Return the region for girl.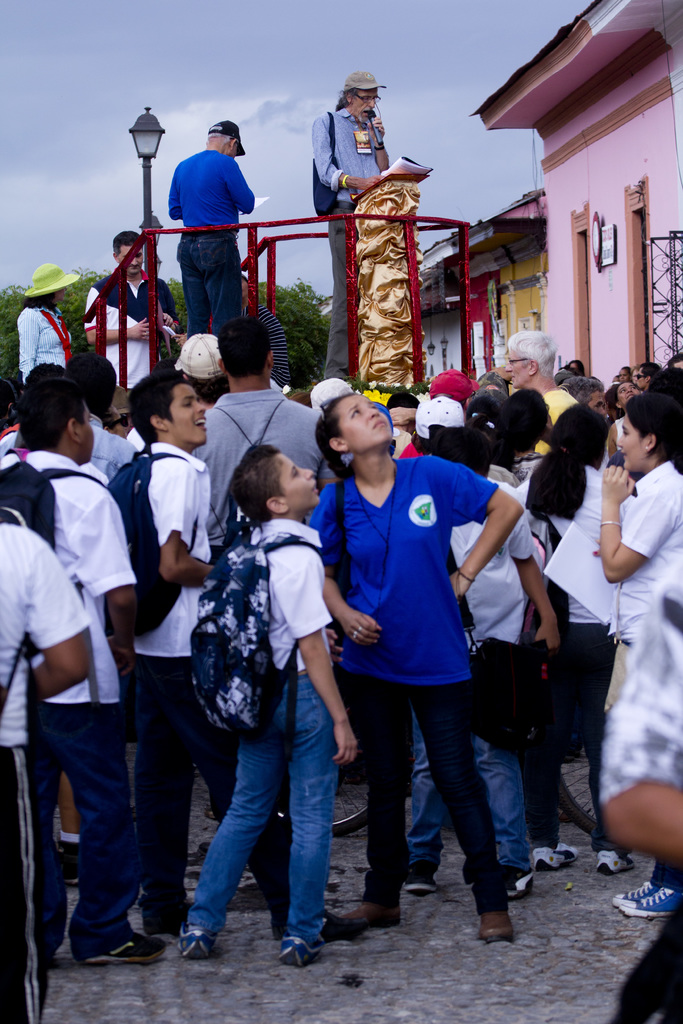
Rect(293, 393, 528, 935).
